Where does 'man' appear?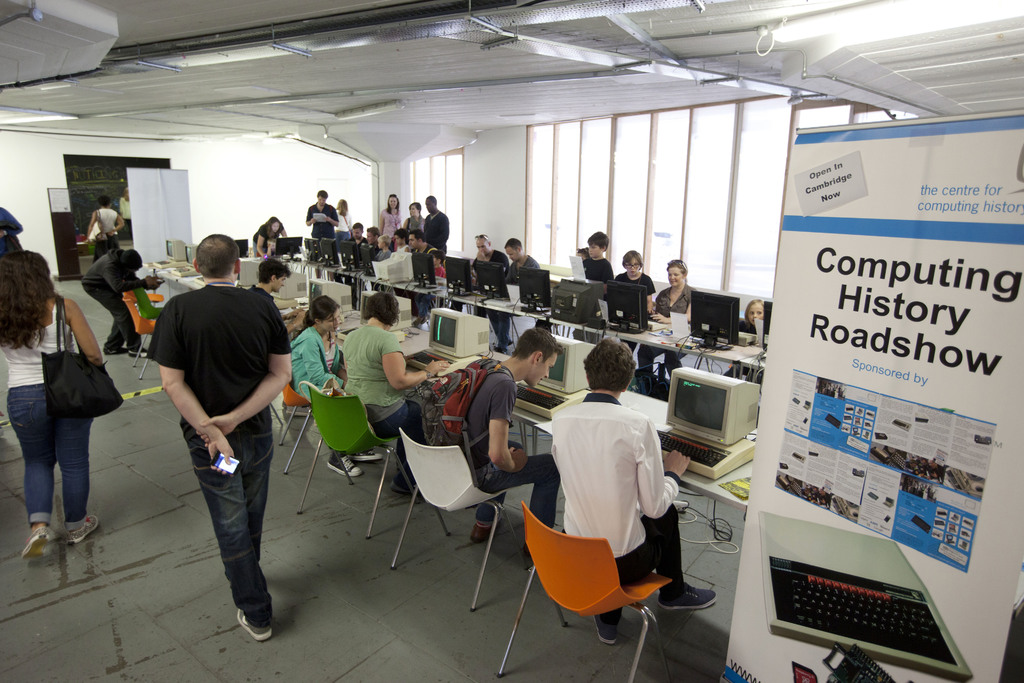
Appears at 452/330/557/545.
